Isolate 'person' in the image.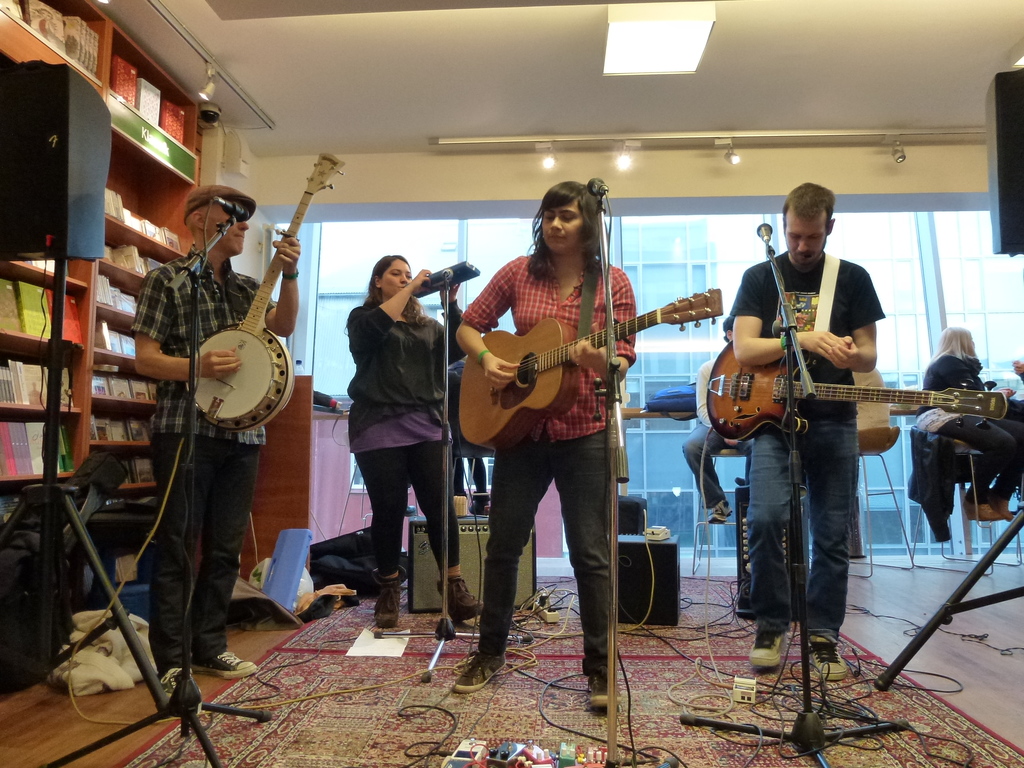
Isolated region: [left=916, top=322, right=1023, bottom=523].
